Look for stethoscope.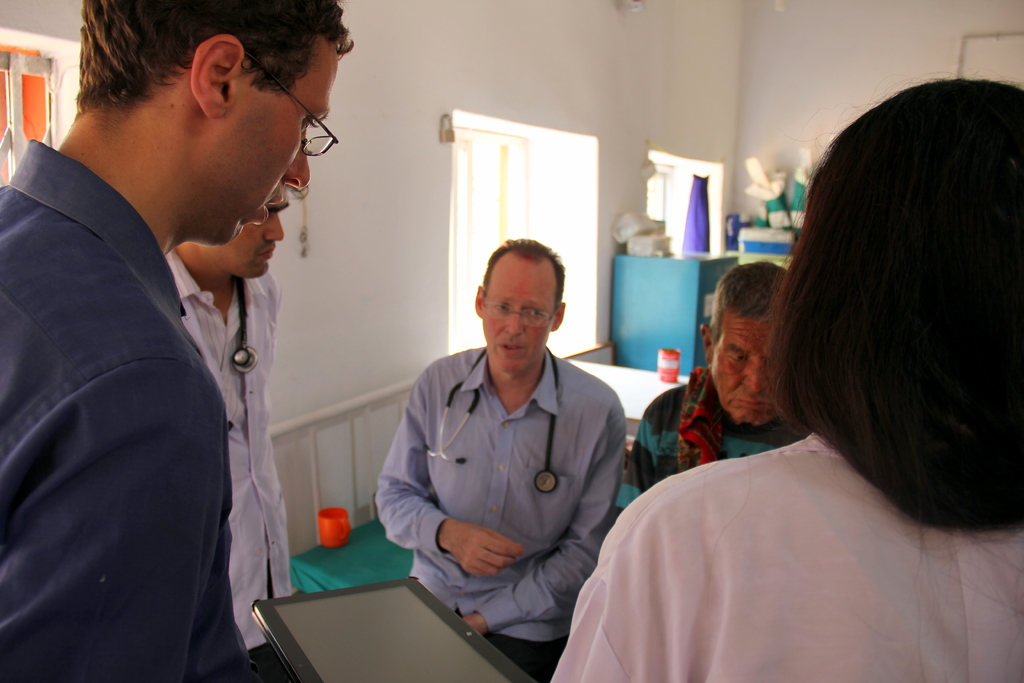
Found: rect(227, 273, 261, 374).
